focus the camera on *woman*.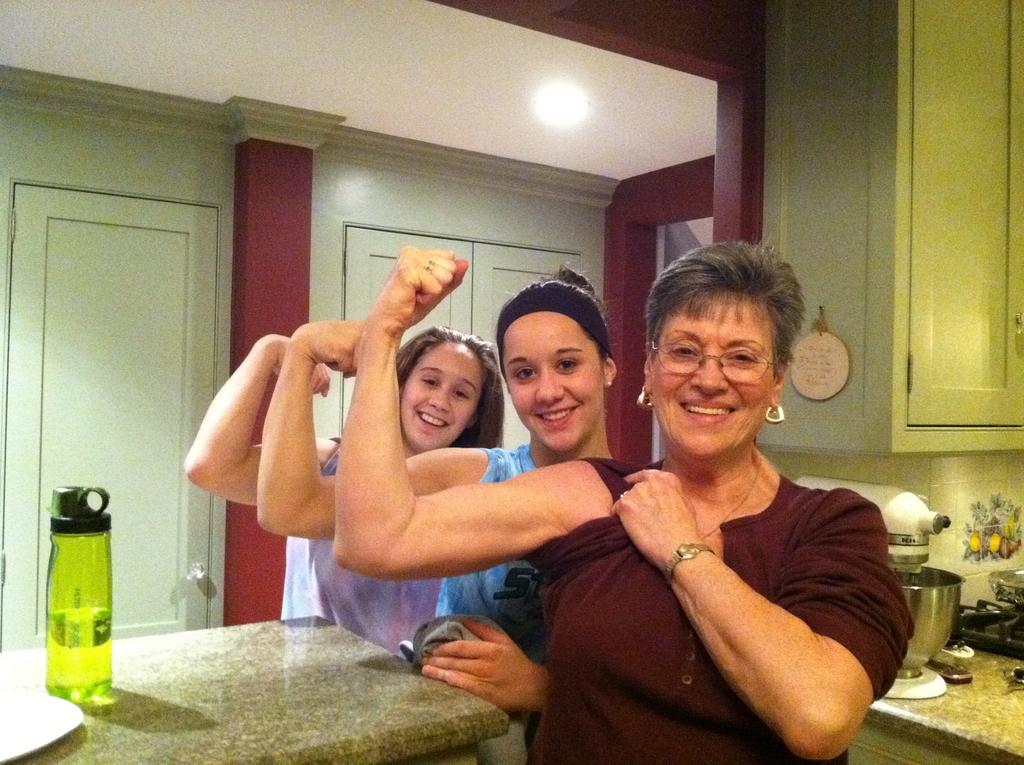
Focus region: (178, 325, 510, 668).
